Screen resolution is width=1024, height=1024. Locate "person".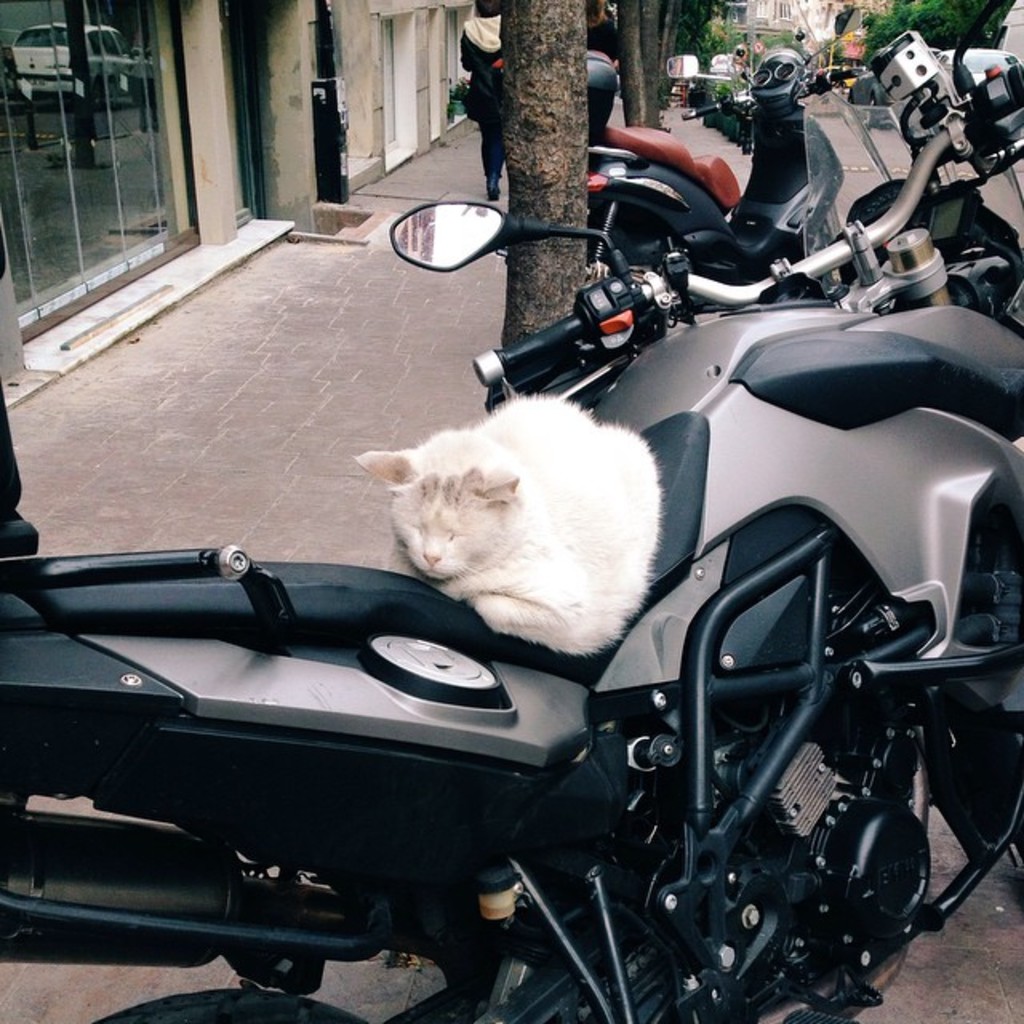
(459, 53, 504, 202).
